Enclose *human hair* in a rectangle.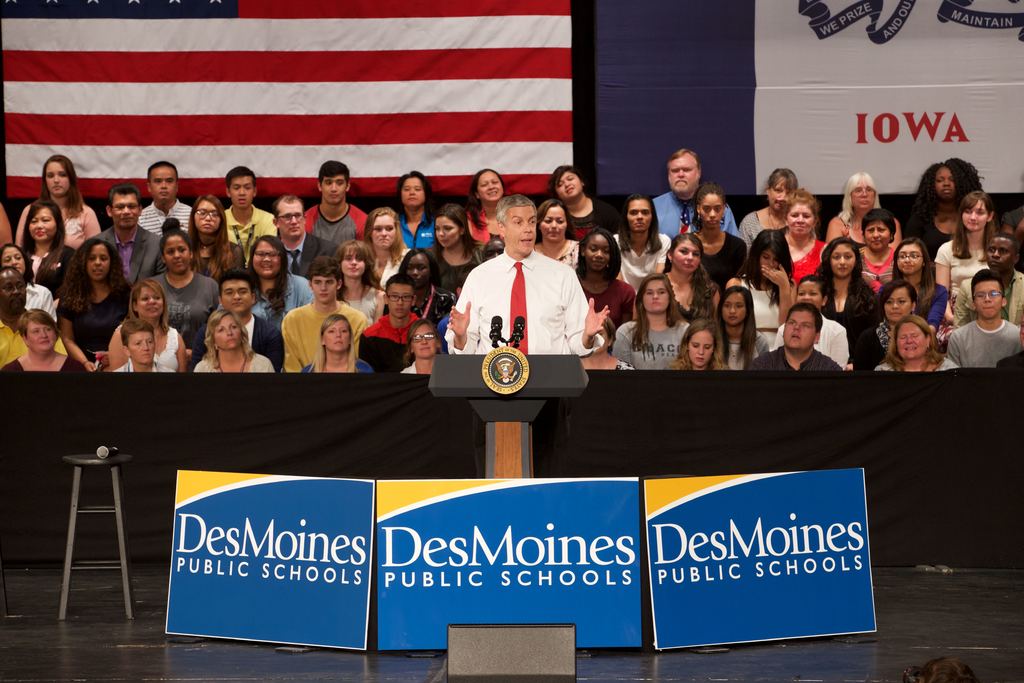
[x1=54, y1=236, x2=129, y2=317].
